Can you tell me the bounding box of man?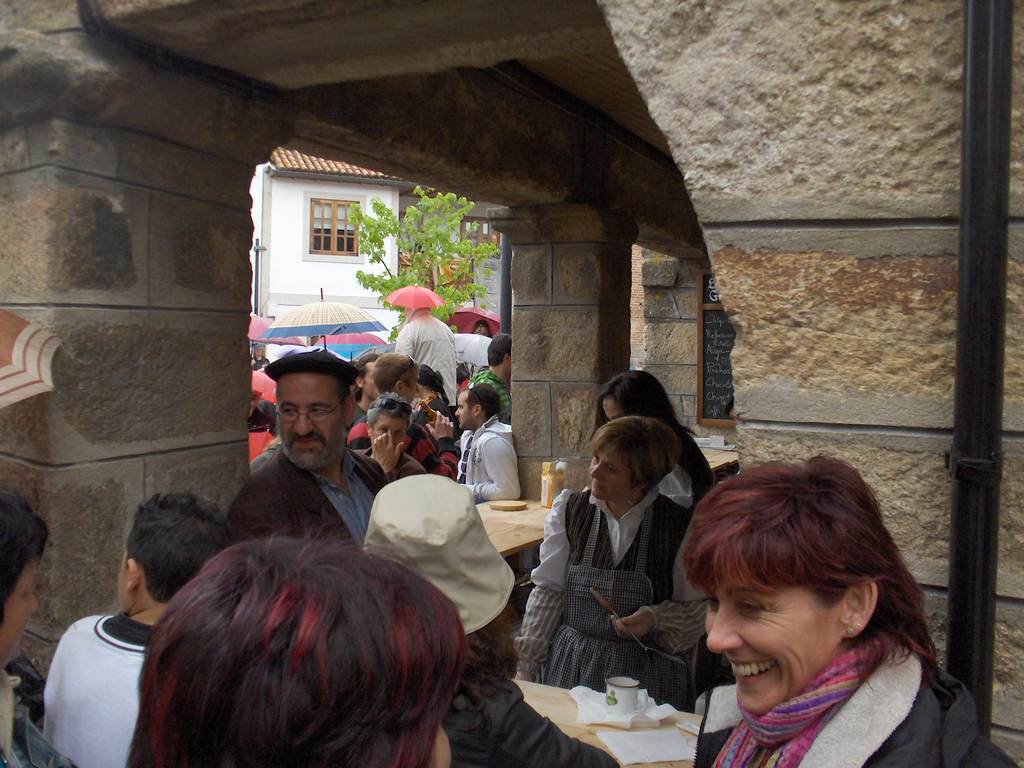
crop(355, 394, 427, 479).
